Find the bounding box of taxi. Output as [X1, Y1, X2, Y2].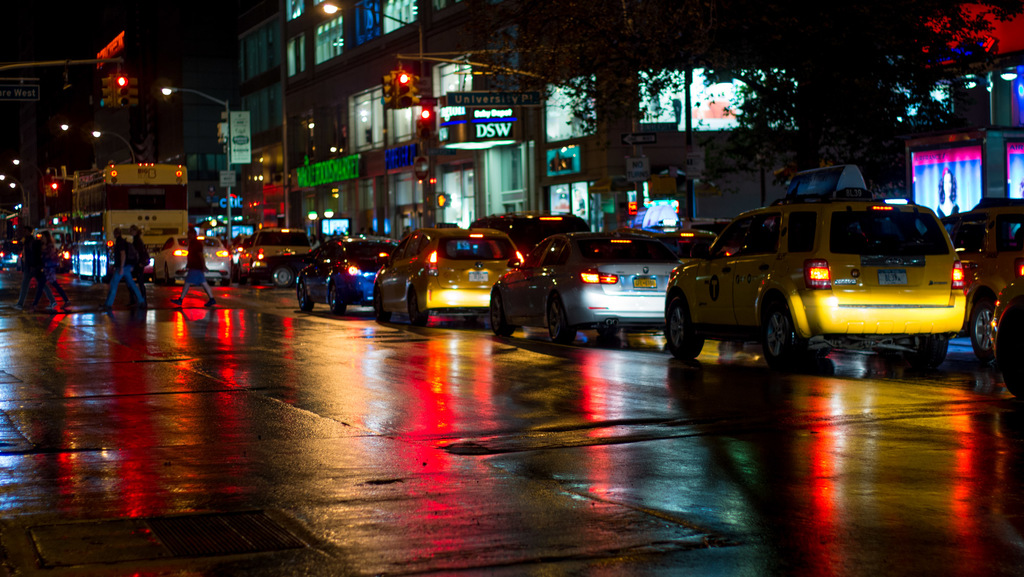
[660, 167, 983, 364].
